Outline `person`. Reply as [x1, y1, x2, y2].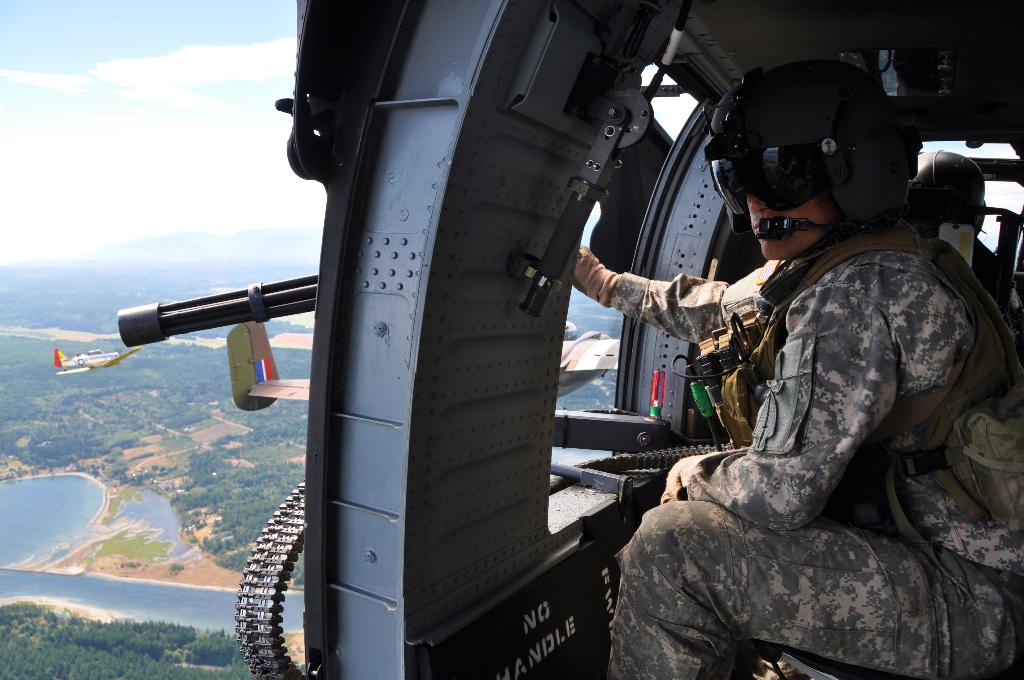
[903, 152, 1023, 332].
